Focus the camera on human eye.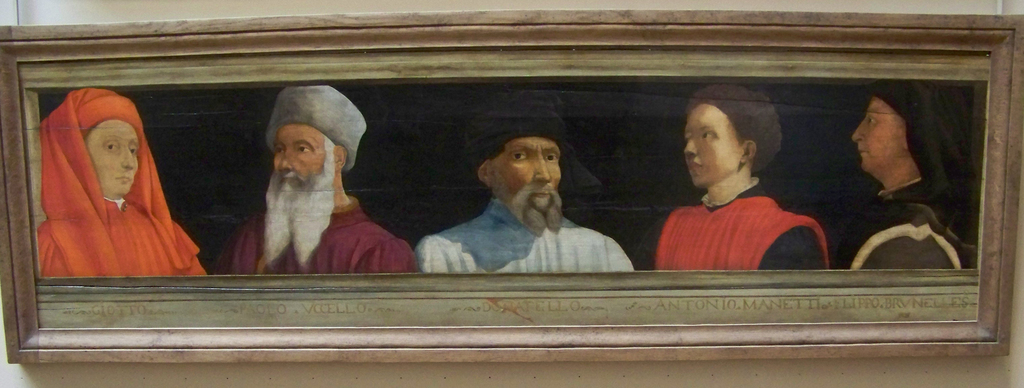
Focus region: (x1=698, y1=131, x2=717, y2=146).
